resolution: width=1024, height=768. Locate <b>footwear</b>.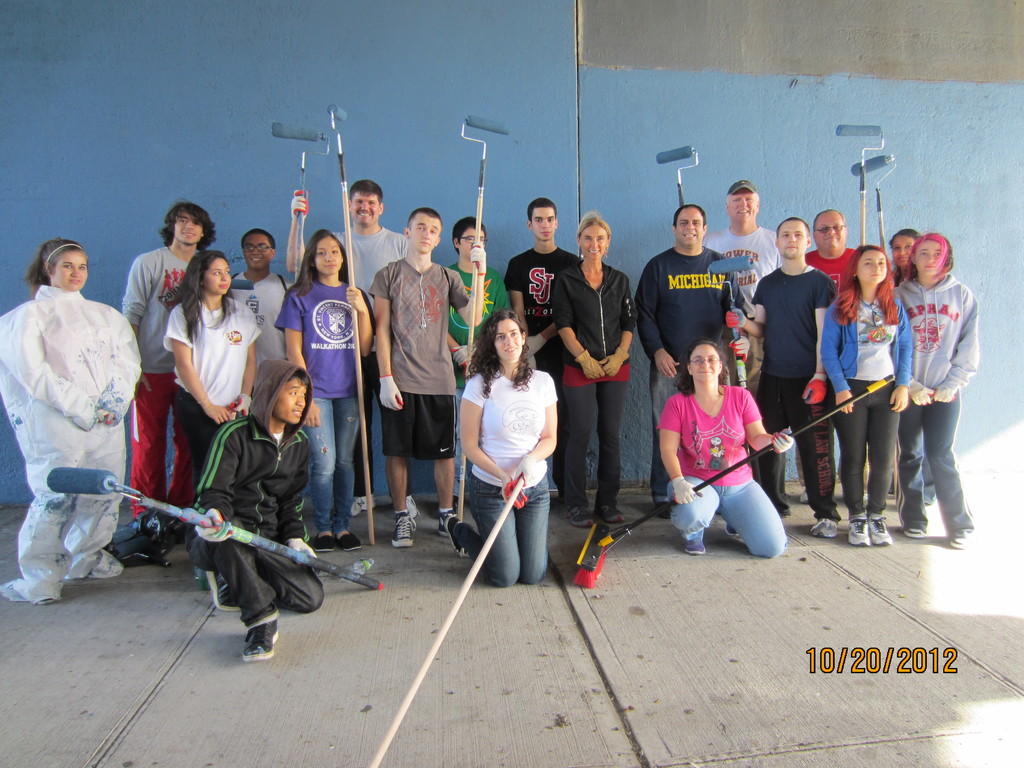
{"x1": 568, "y1": 503, "x2": 595, "y2": 532}.
